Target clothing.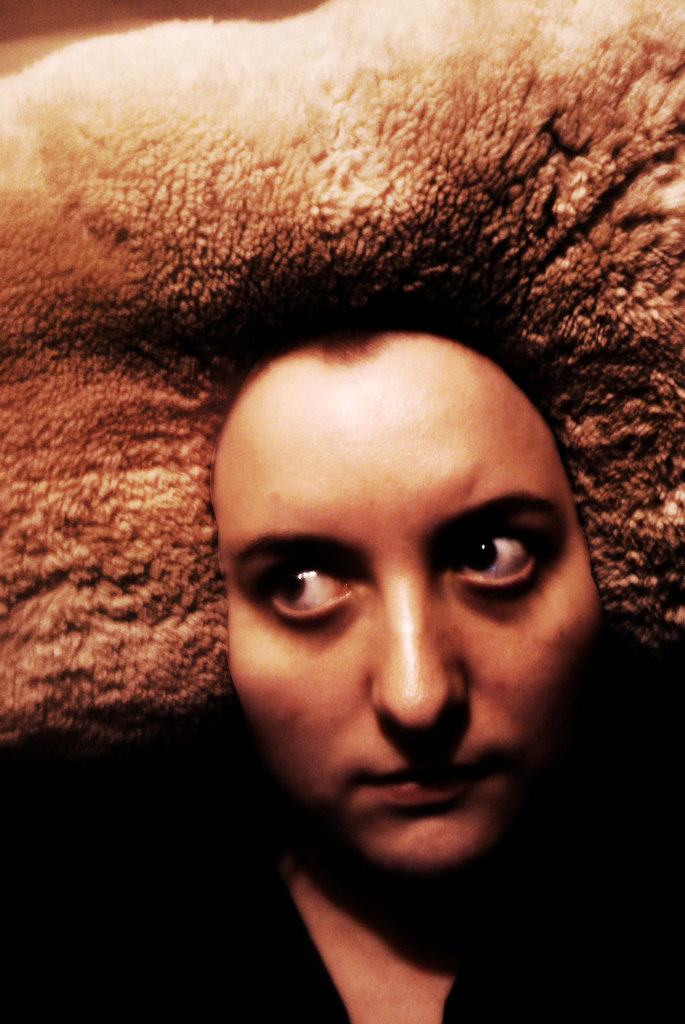
Target region: pyautogui.locateOnScreen(0, 727, 684, 1023).
